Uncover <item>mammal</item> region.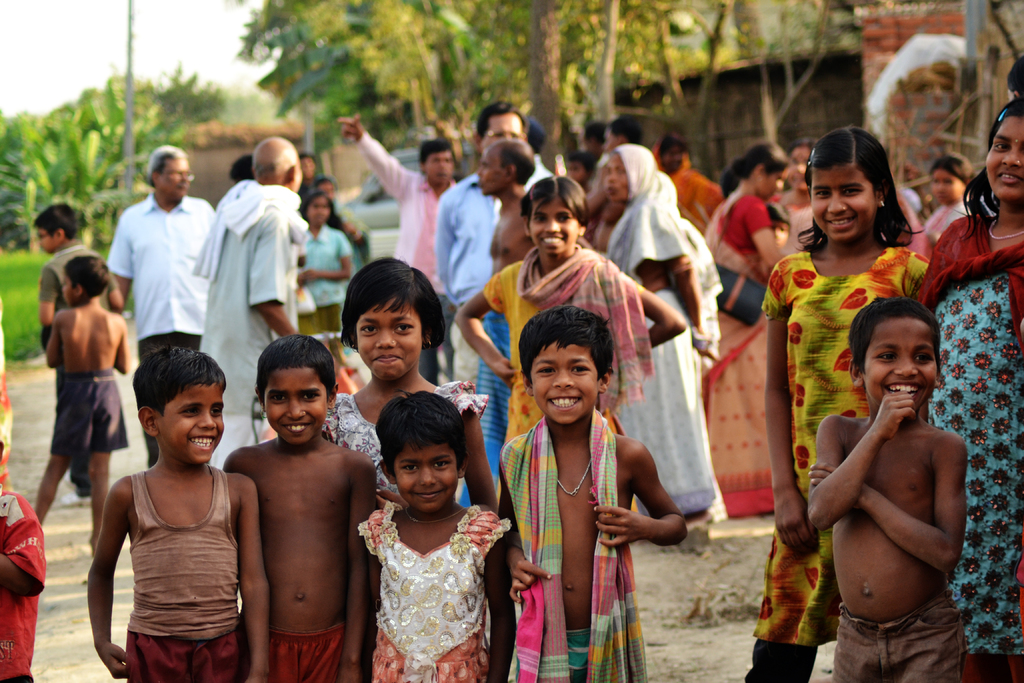
Uncovered: (left=453, top=134, right=537, bottom=509).
